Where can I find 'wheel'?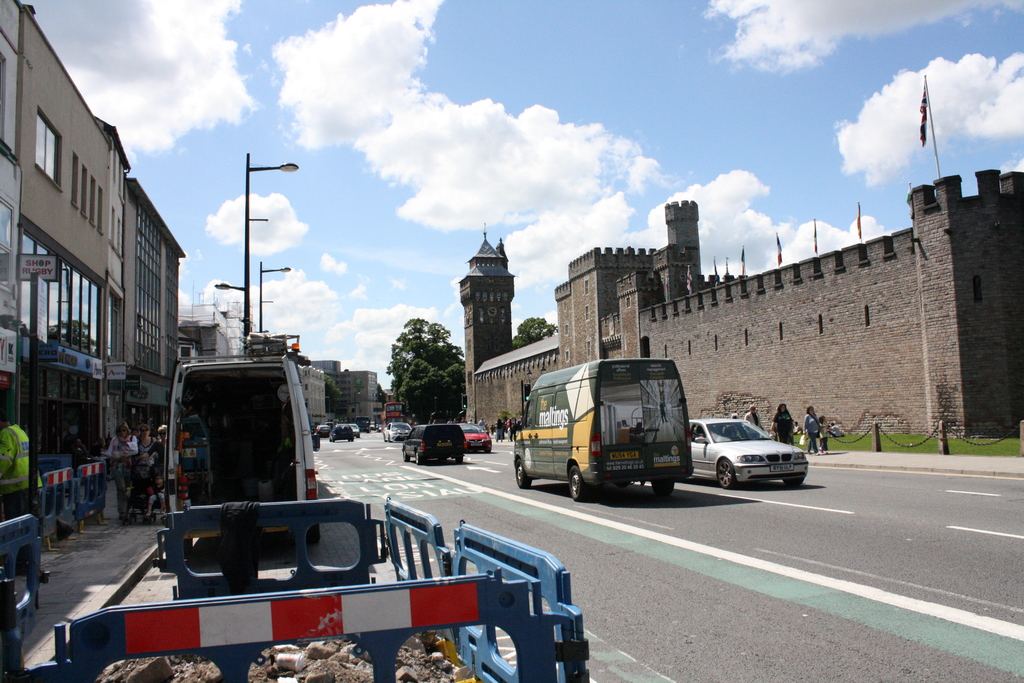
You can find it at pyautogui.locateOnScreen(403, 449, 408, 463).
